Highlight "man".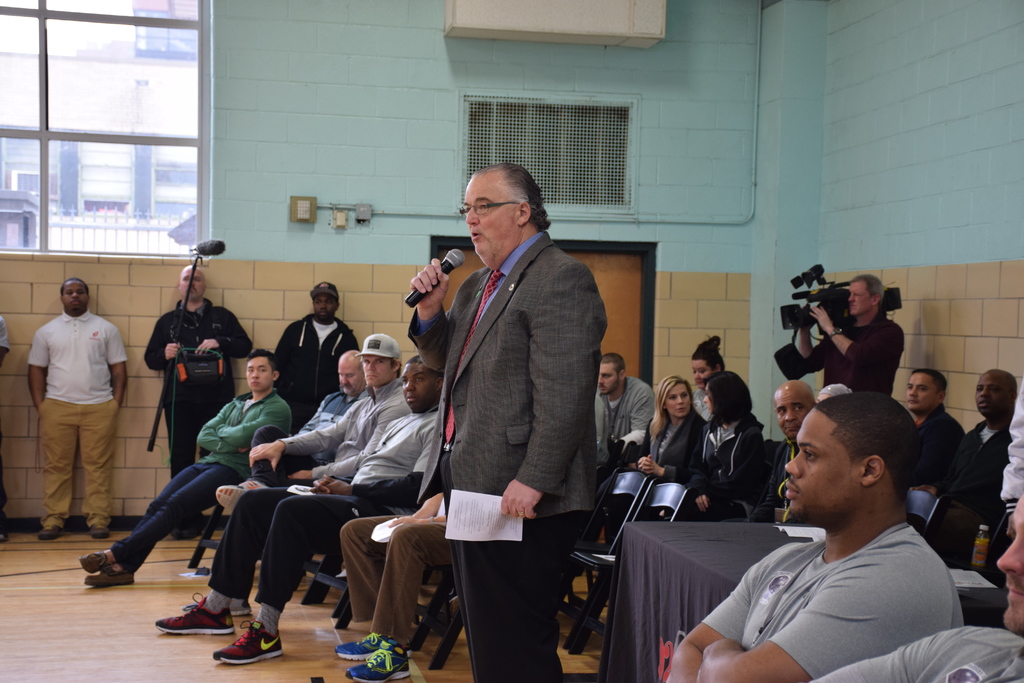
Highlighted region: x1=747 y1=380 x2=814 y2=520.
